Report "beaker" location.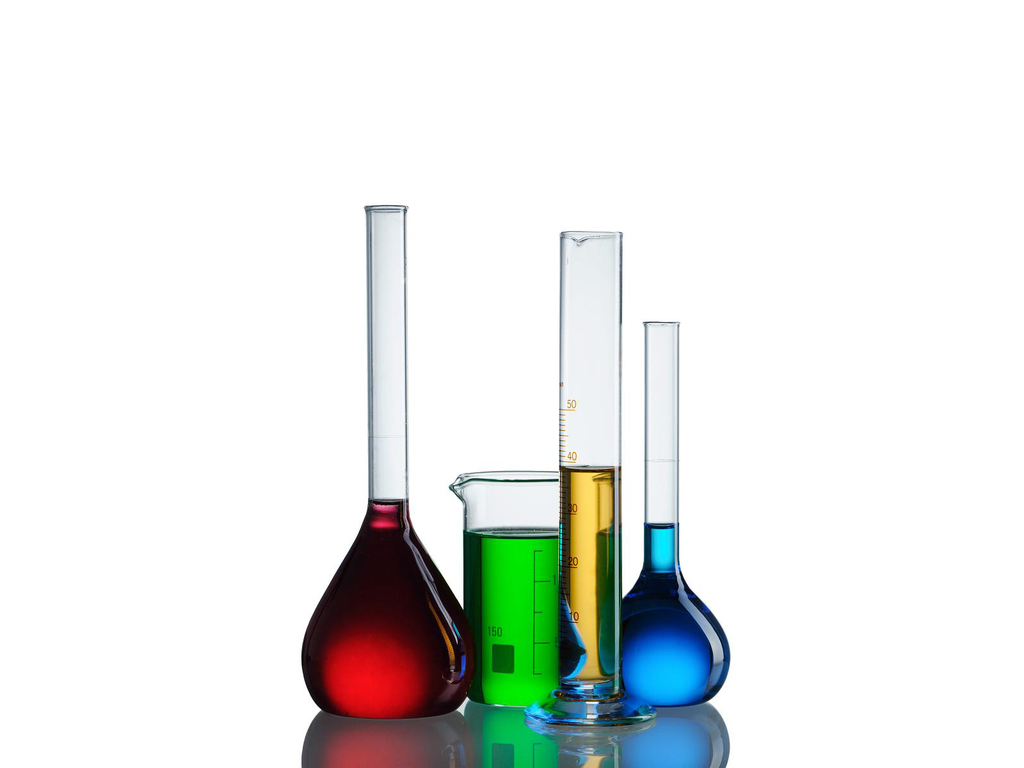
Report: <bbox>300, 206, 474, 717</bbox>.
